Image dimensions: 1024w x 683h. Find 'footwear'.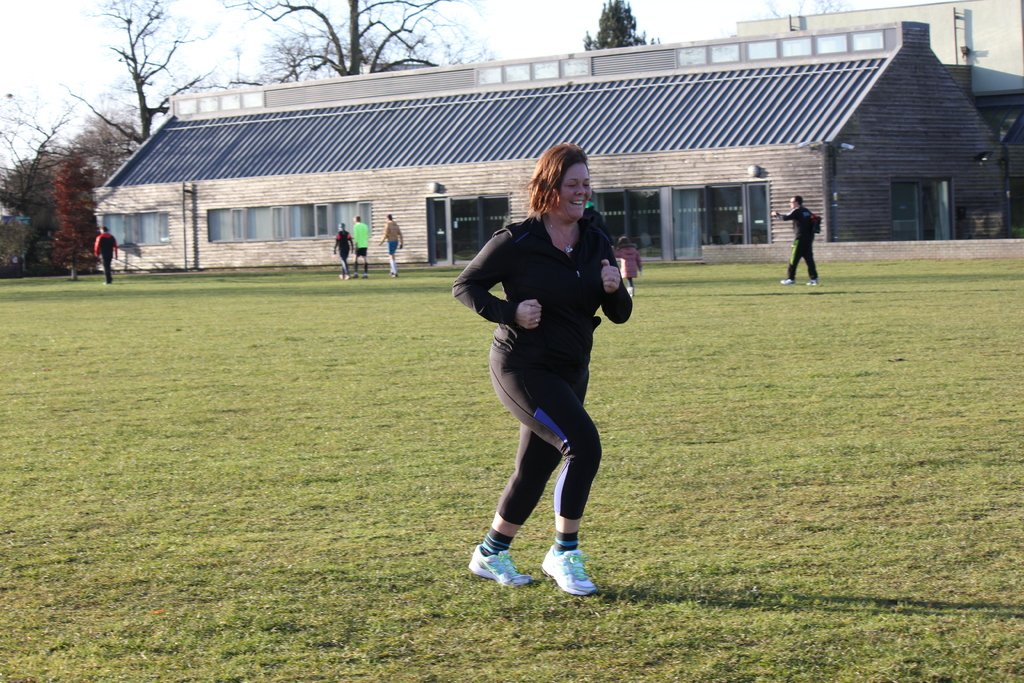
bbox=(803, 279, 819, 288).
